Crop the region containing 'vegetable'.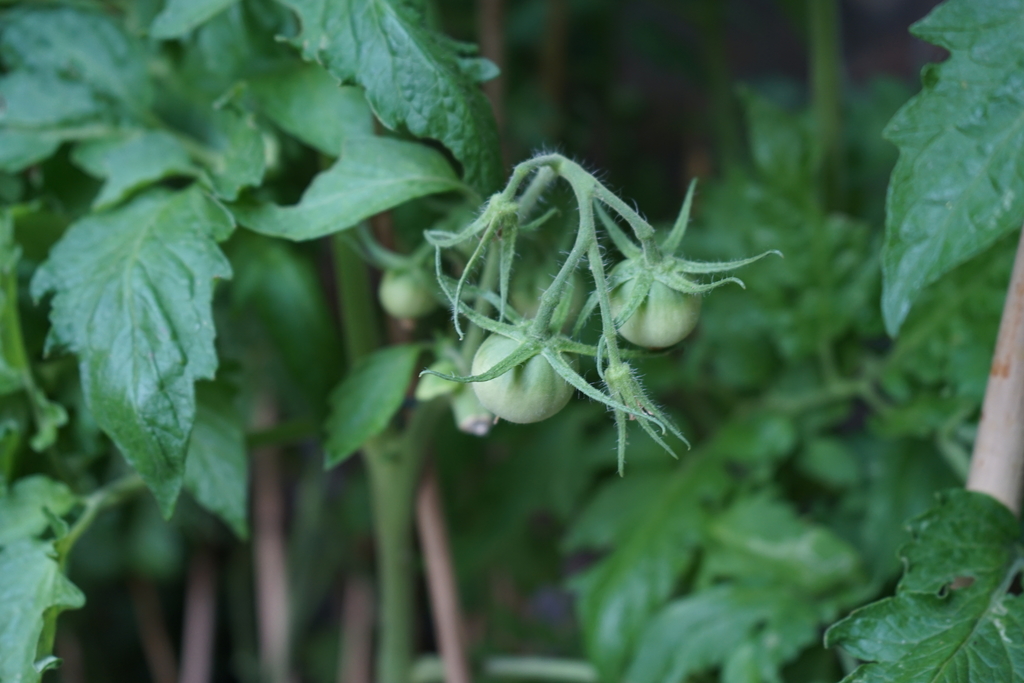
Crop region: (left=512, top=250, right=591, bottom=320).
